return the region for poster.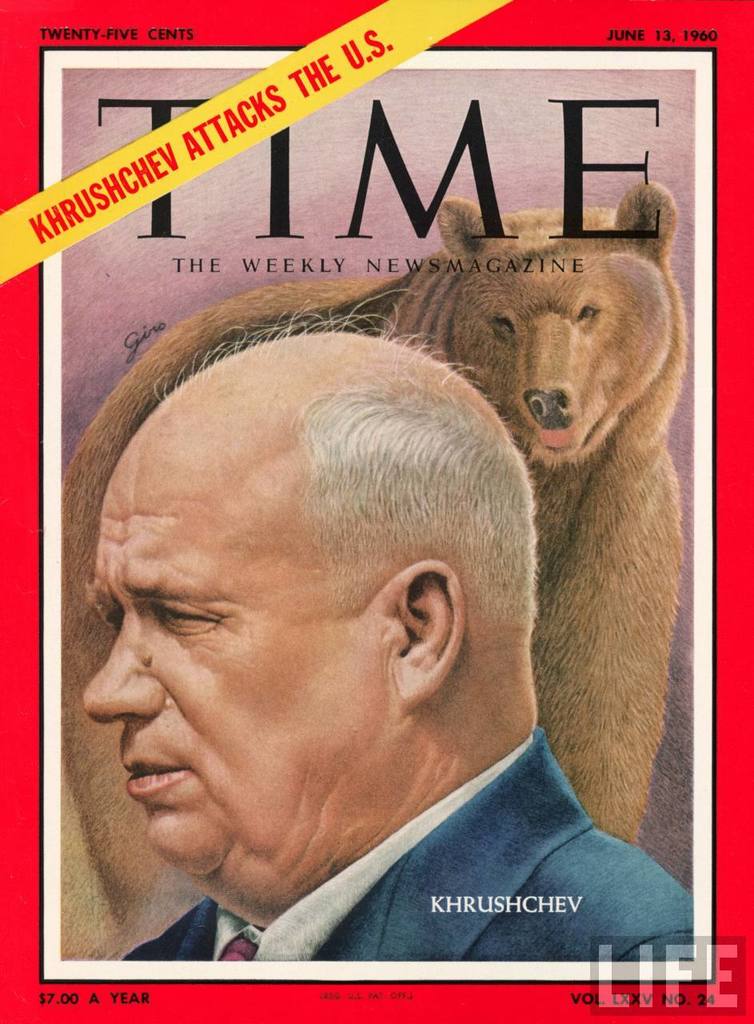
(left=0, top=5, right=753, bottom=1023).
